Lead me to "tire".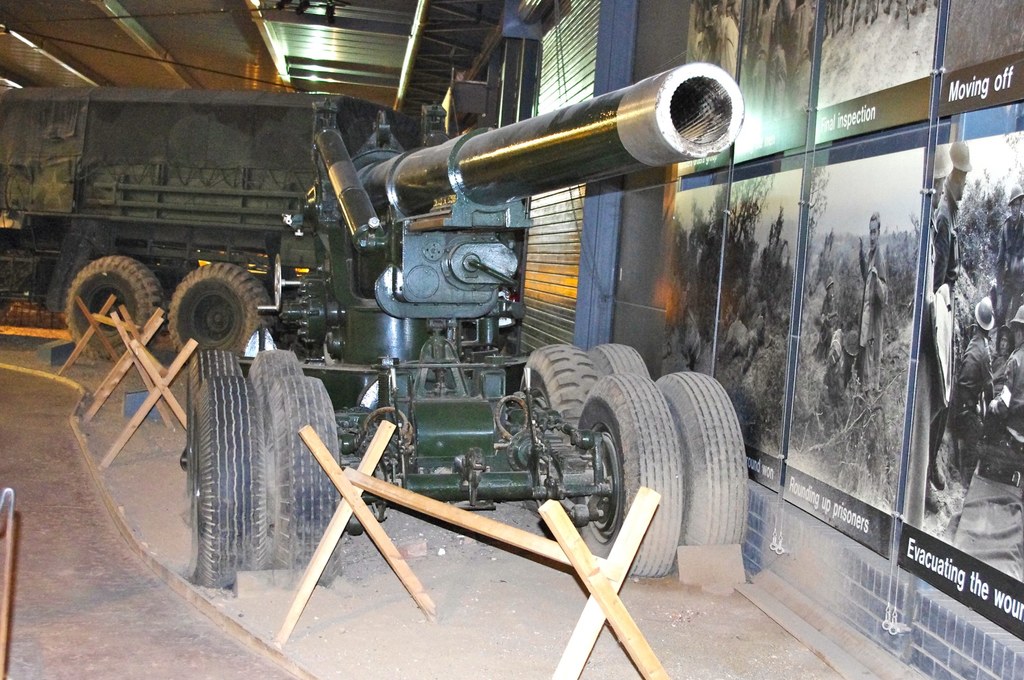
Lead to pyautogui.locateOnScreen(190, 378, 266, 594).
